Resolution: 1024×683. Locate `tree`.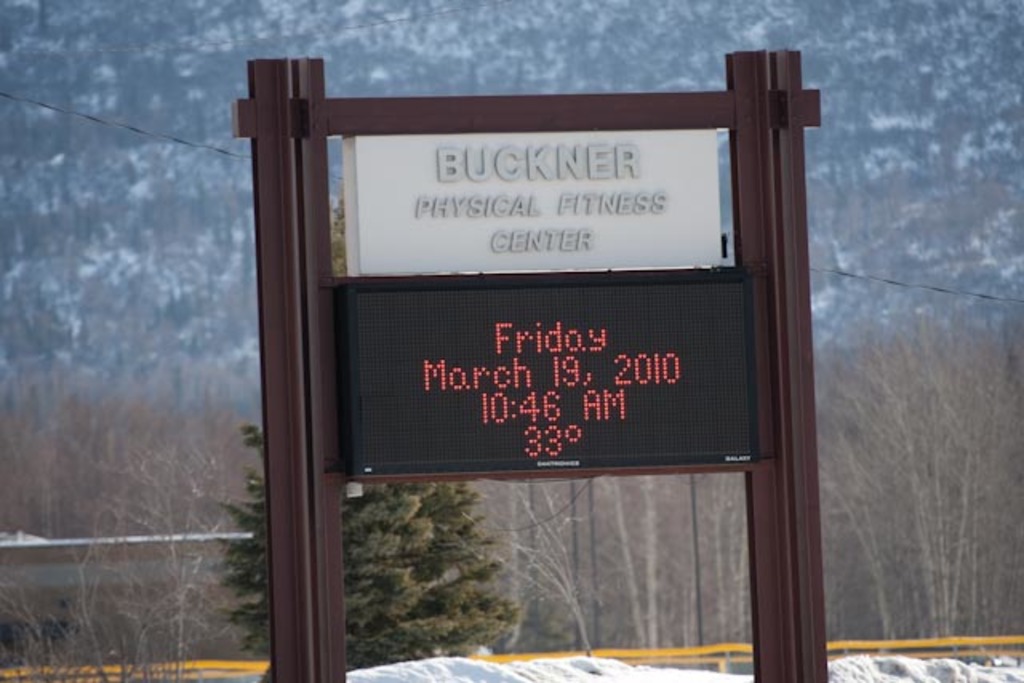
(left=206, top=419, right=528, bottom=670).
